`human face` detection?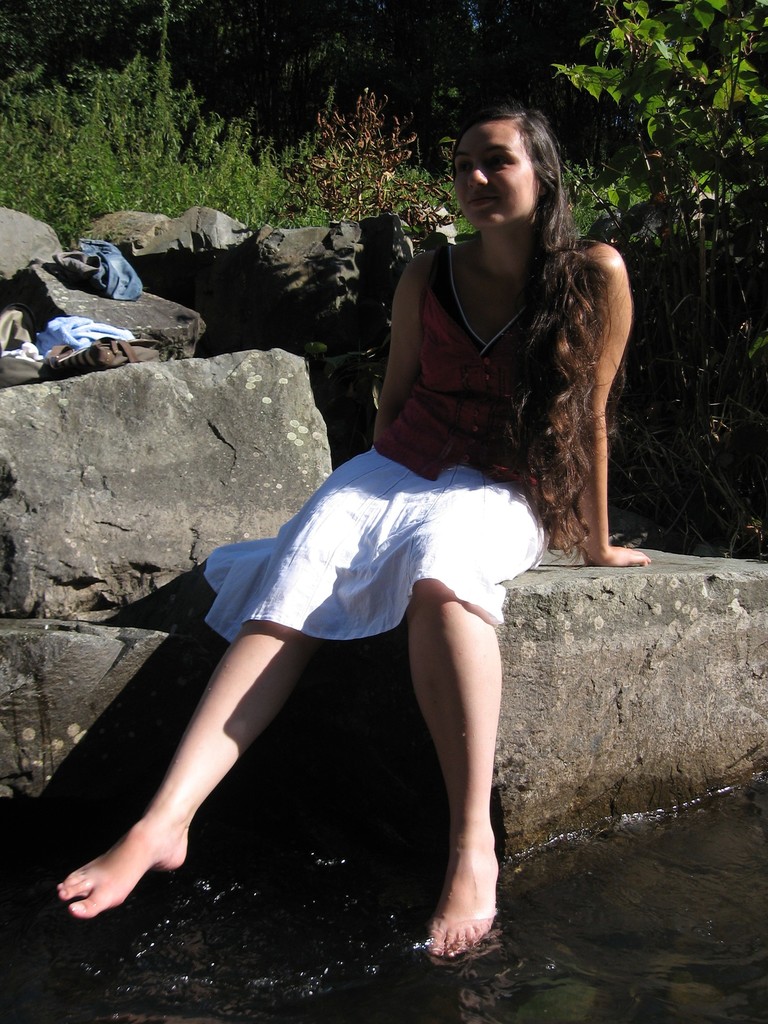
[left=451, top=122, right=540, bottom=227]
